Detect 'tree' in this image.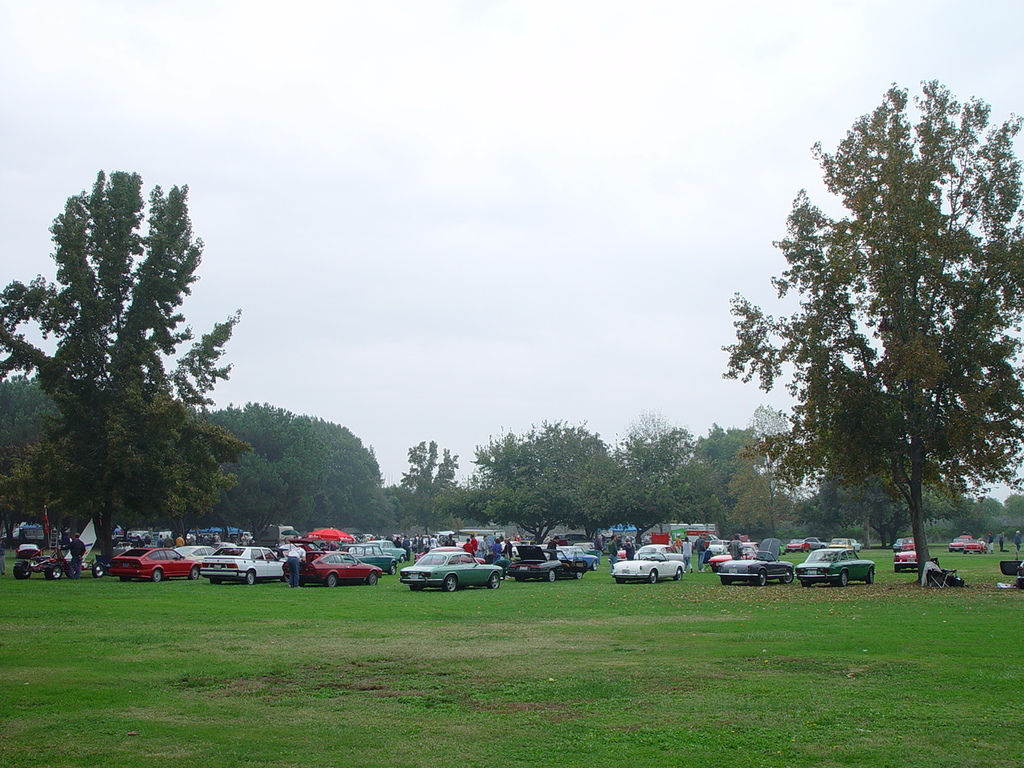
Detection: bbox=(0, 367, 83, 508).
